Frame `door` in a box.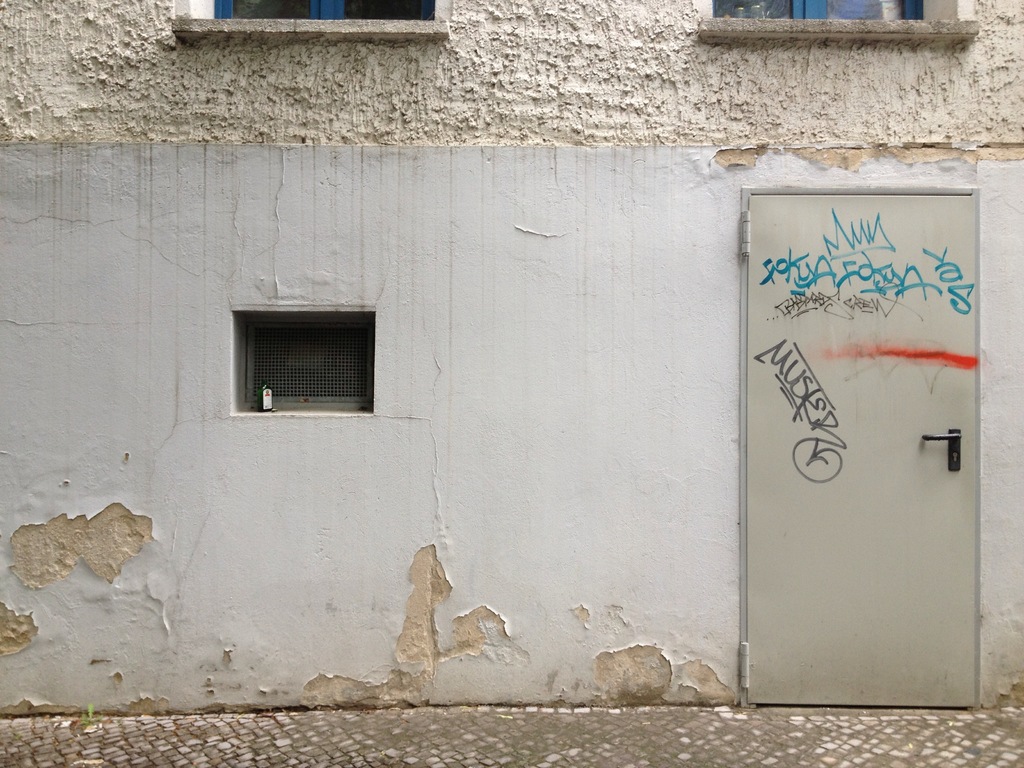
[747, 193, 973, 712].
